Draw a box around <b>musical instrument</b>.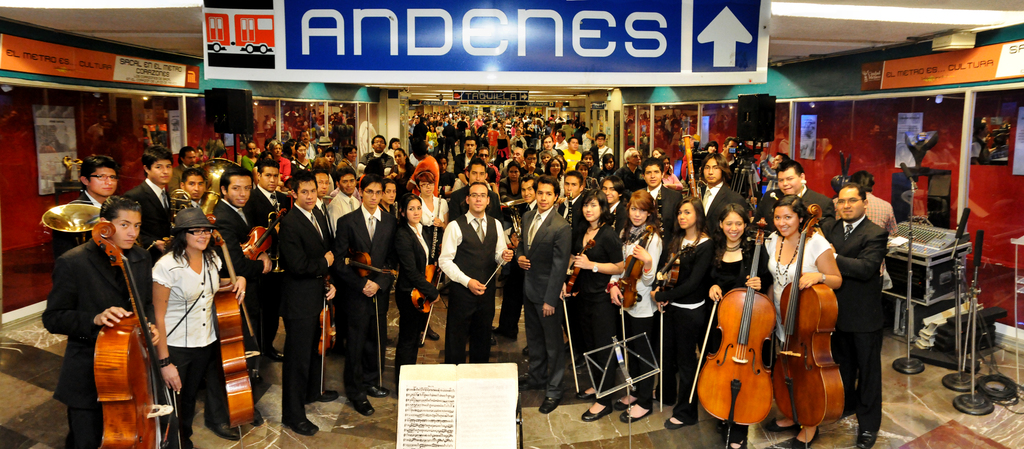
box(202, 209, 253, 448).
